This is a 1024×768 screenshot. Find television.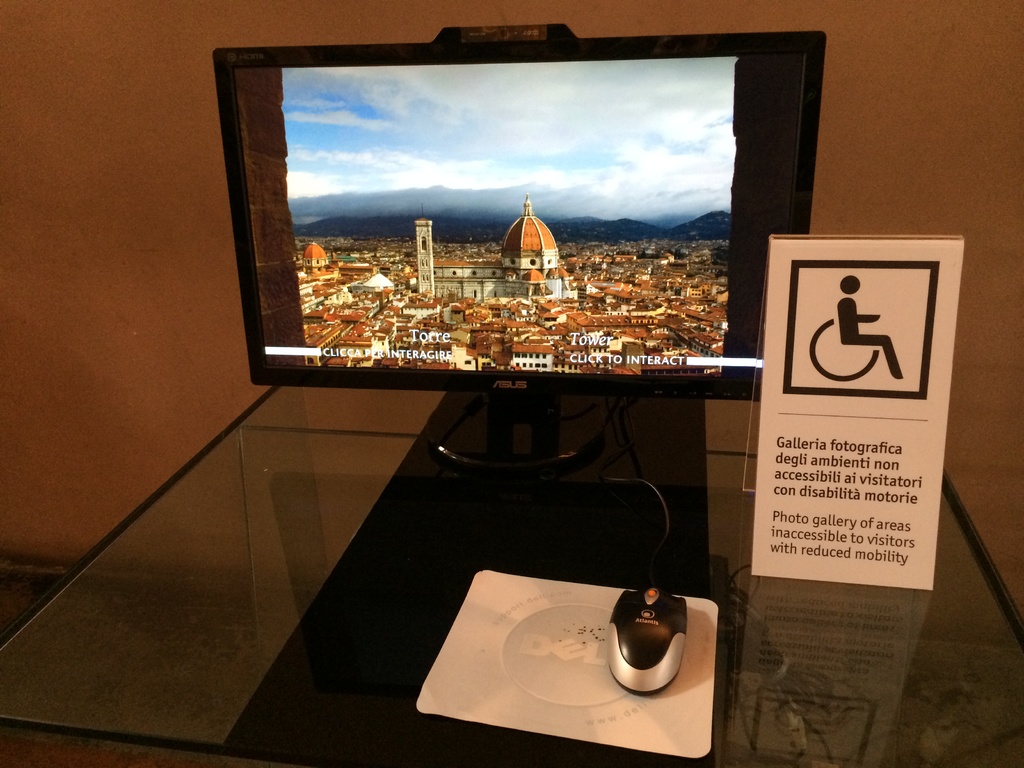
Bounding box: box=[211, 34, 826, 477].
